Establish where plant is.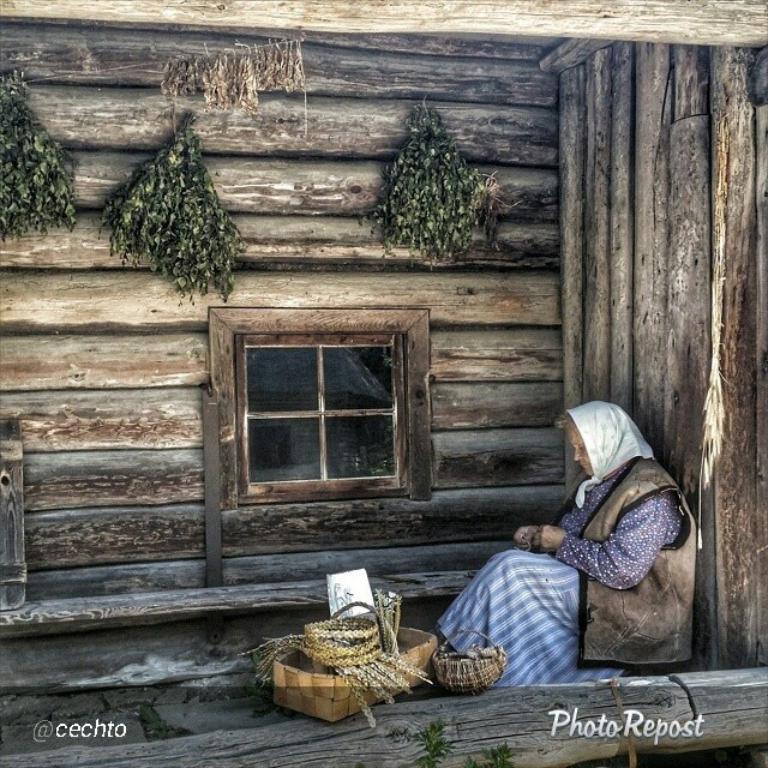
Established at <region>17, 32, 307, 102</region>.
